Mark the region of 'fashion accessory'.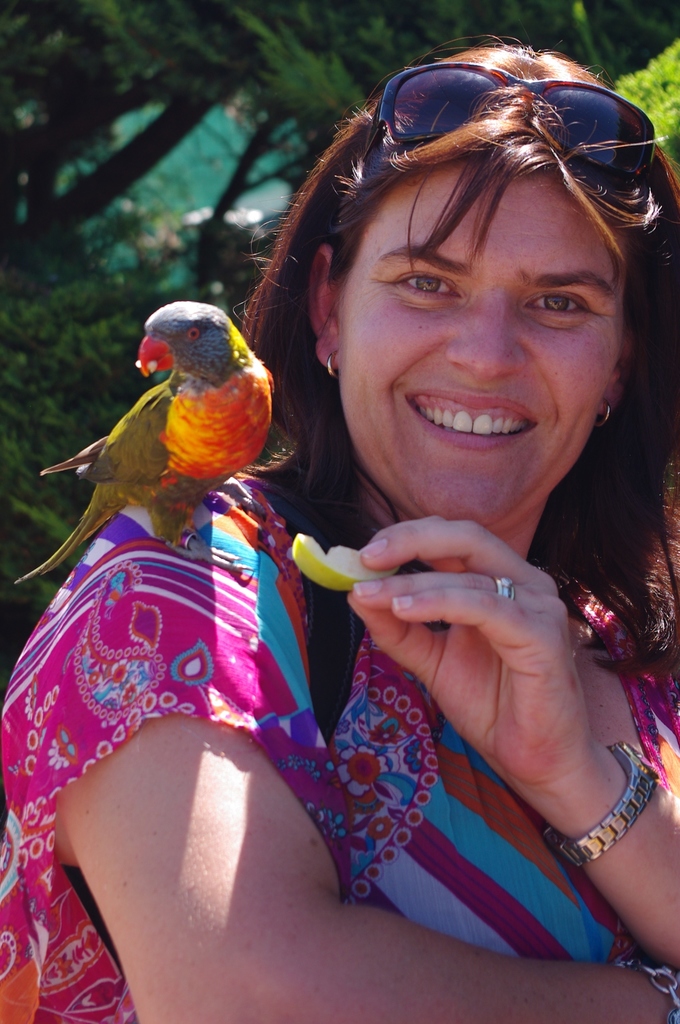
Region: rect(539, 735, 660, 867).
